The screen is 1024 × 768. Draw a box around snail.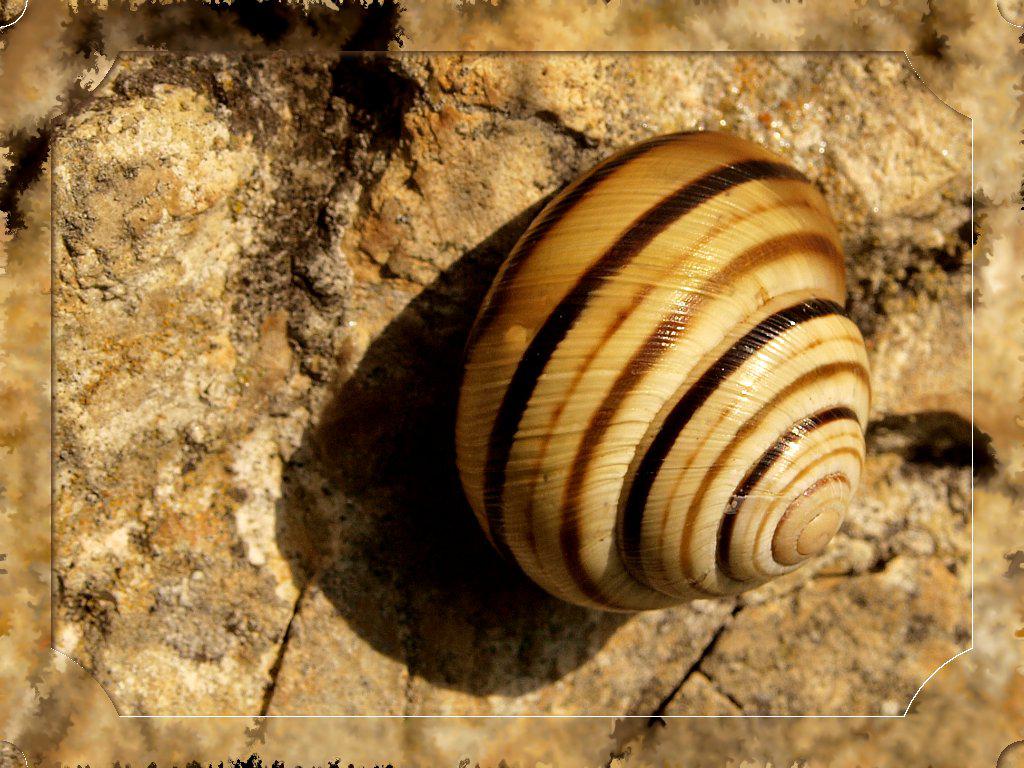
446,124,874,620.
